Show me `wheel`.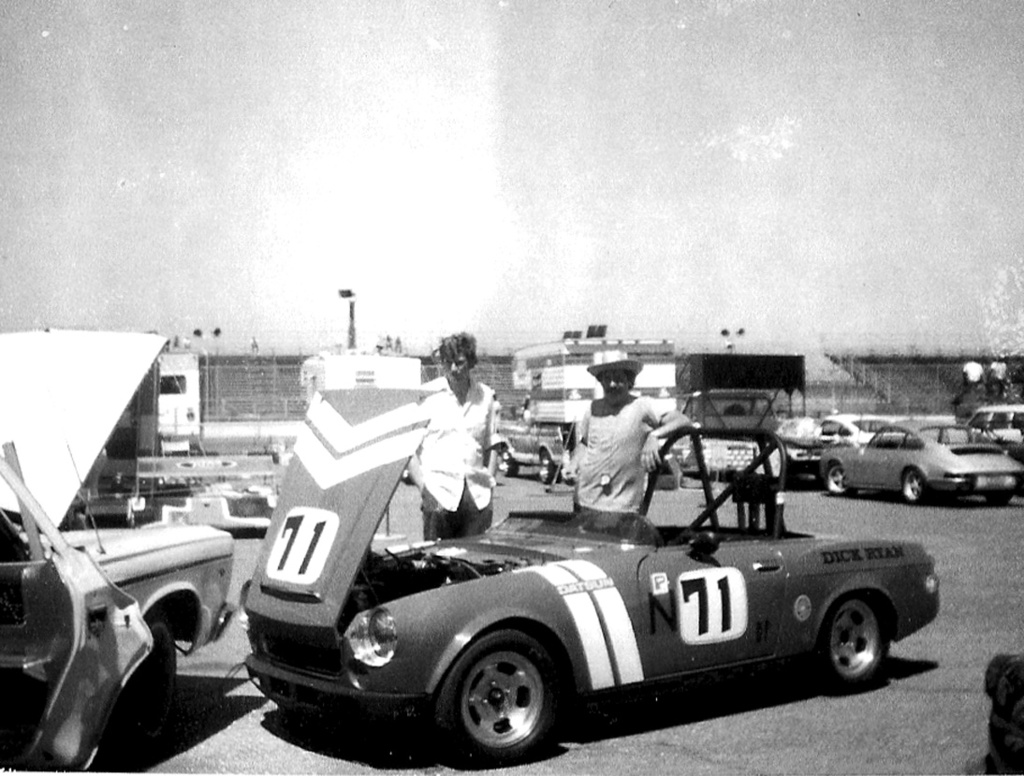
`wheel` is here: box(441, 641, 584, 763).
